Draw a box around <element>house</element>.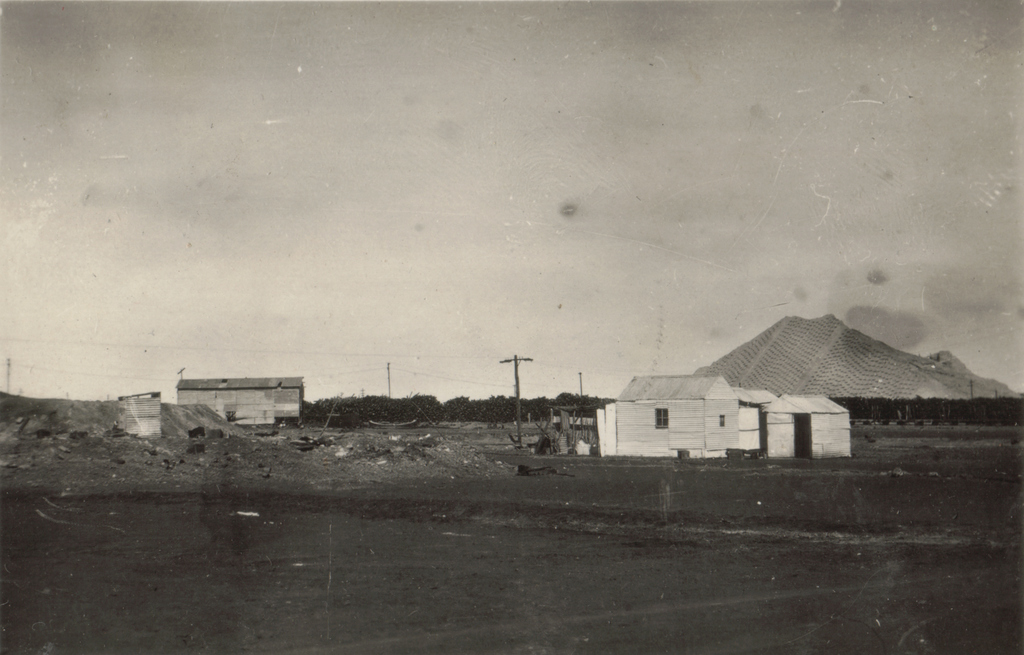
region(732, 385, 780, 463).
